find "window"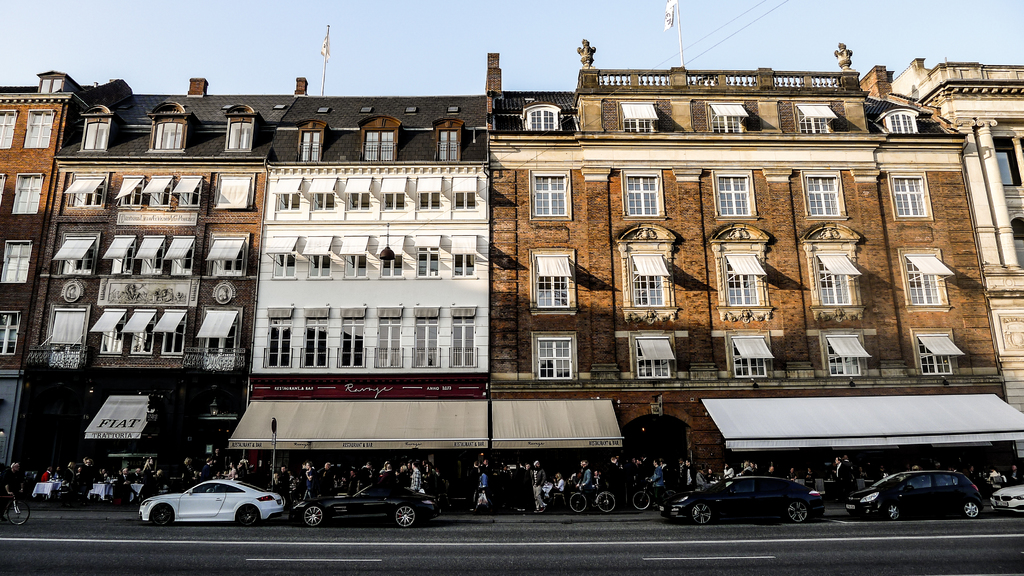
[534,332,579,380]
